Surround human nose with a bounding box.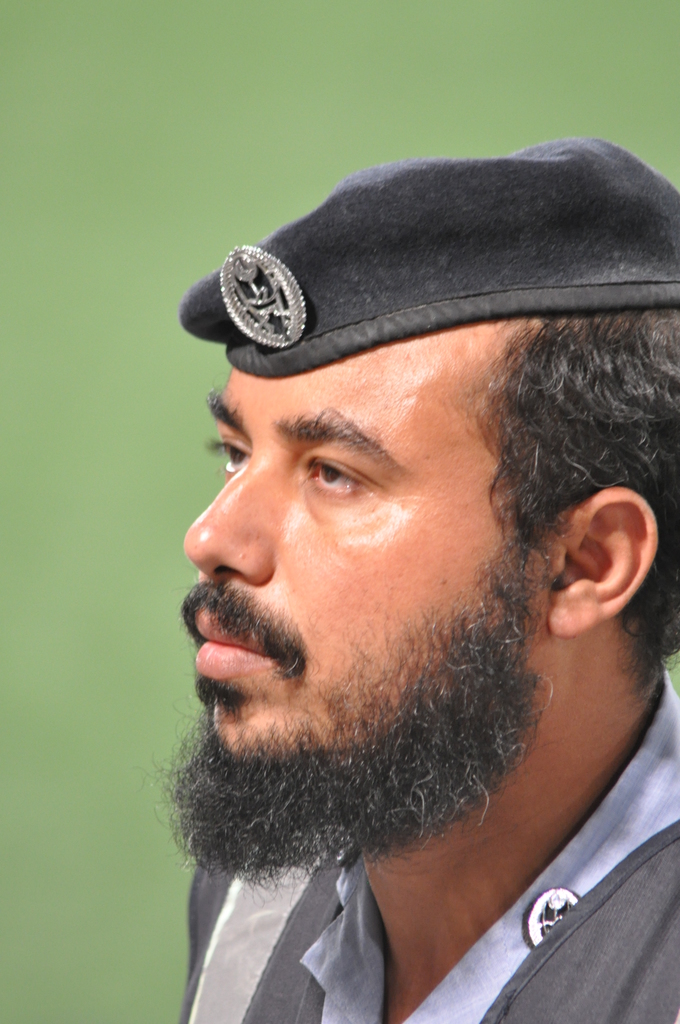
bbox=[176, 452, 288, 587].
